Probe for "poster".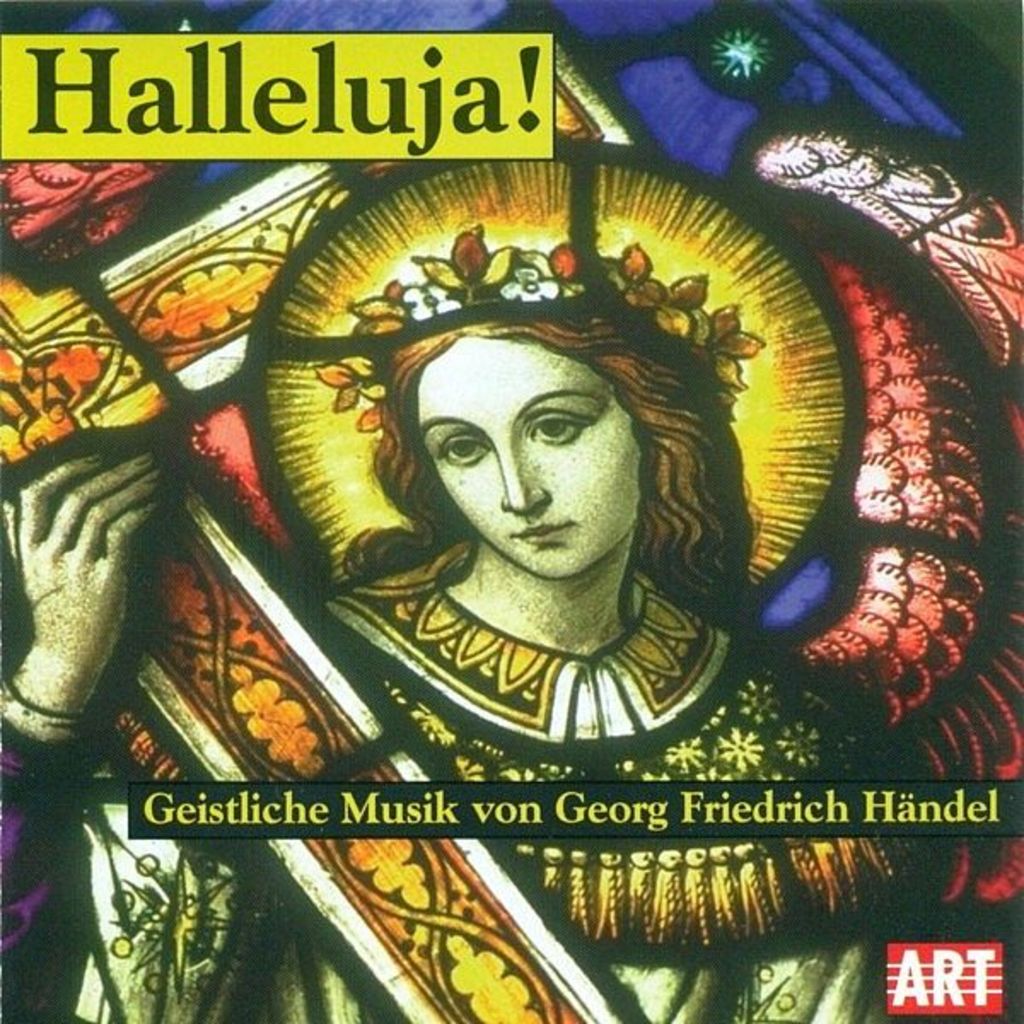
Probe result: (x1=0, y1=0, x2=1022, y2=1022).
